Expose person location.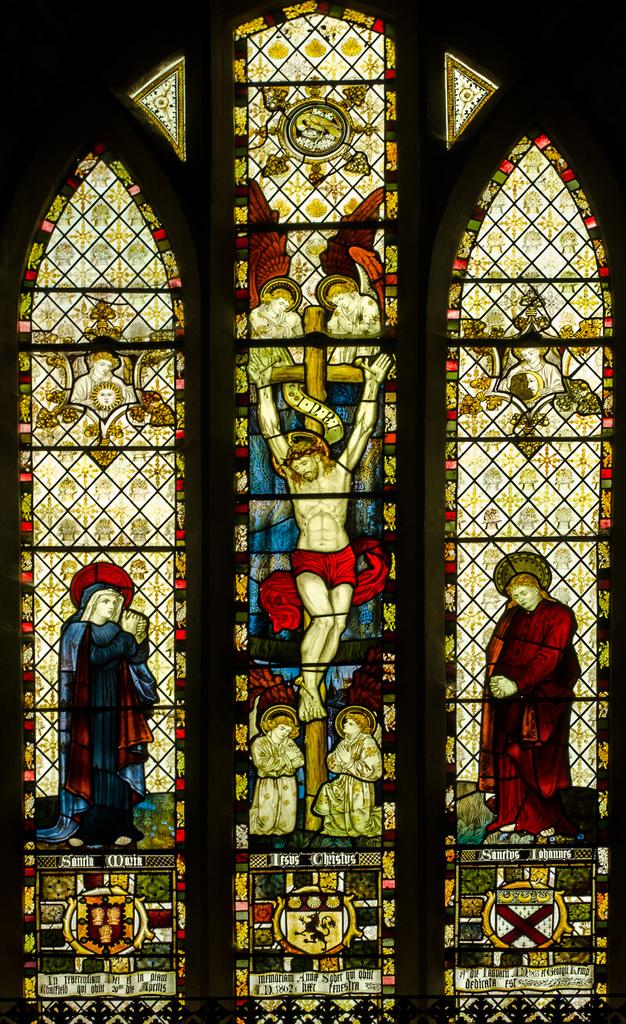
Exposed at box=[316, 708, 382, 834].
